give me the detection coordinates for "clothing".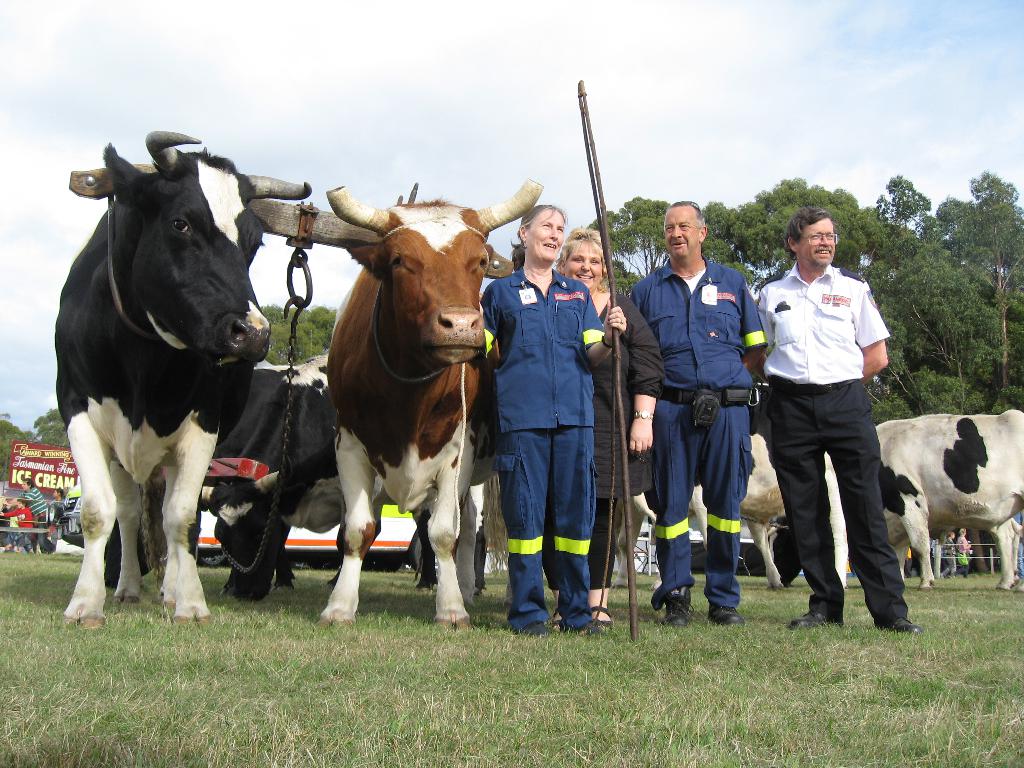
[18, 483, 54, 552].
